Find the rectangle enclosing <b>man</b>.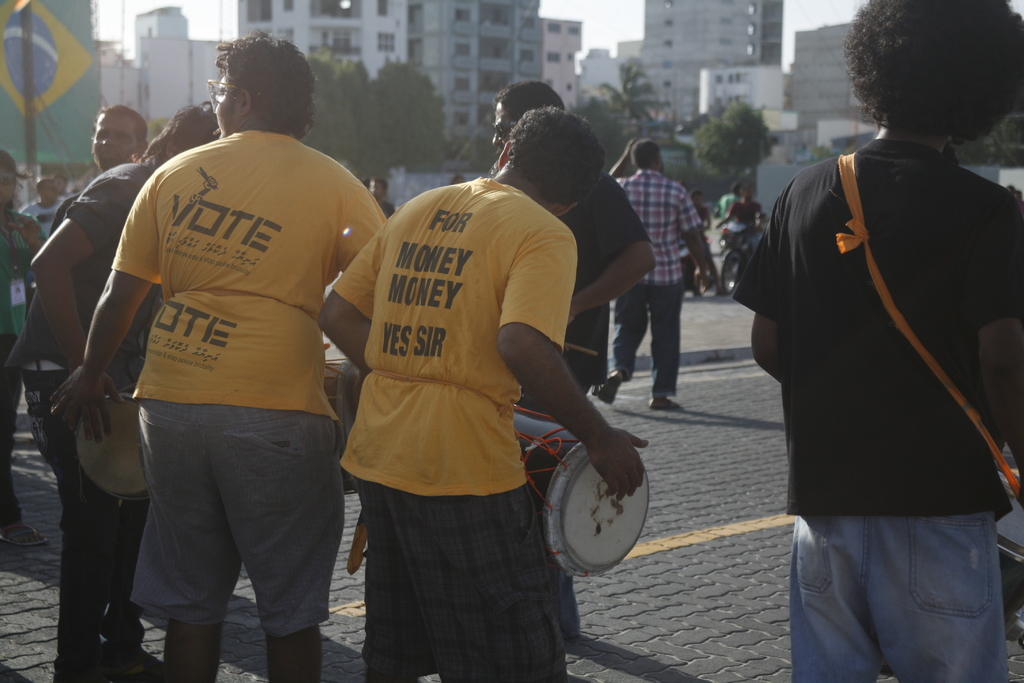
52:104:145:229.
